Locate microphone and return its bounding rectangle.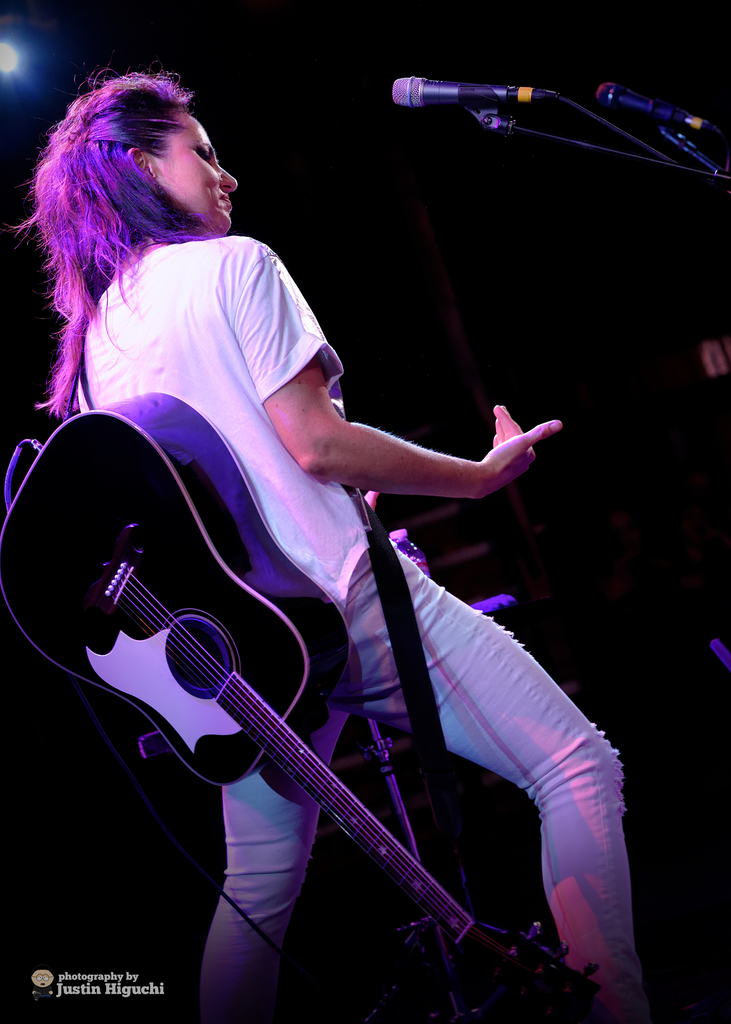
(592,83,730,134).
